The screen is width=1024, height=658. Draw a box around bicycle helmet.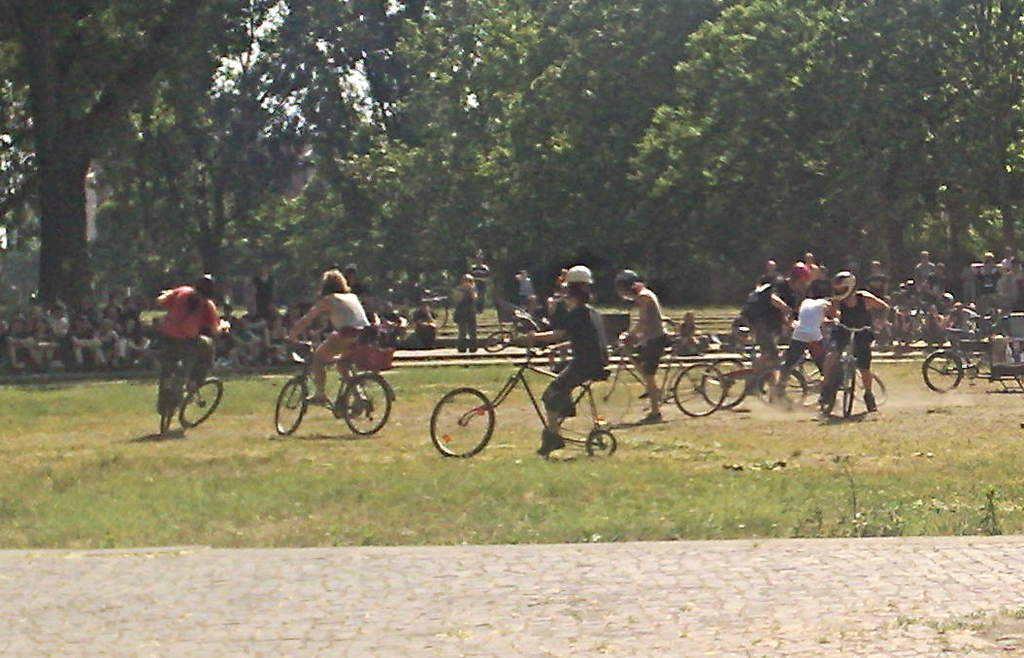
{"left": 830, "top": 271, "right": 857, "bottom": 303}.
